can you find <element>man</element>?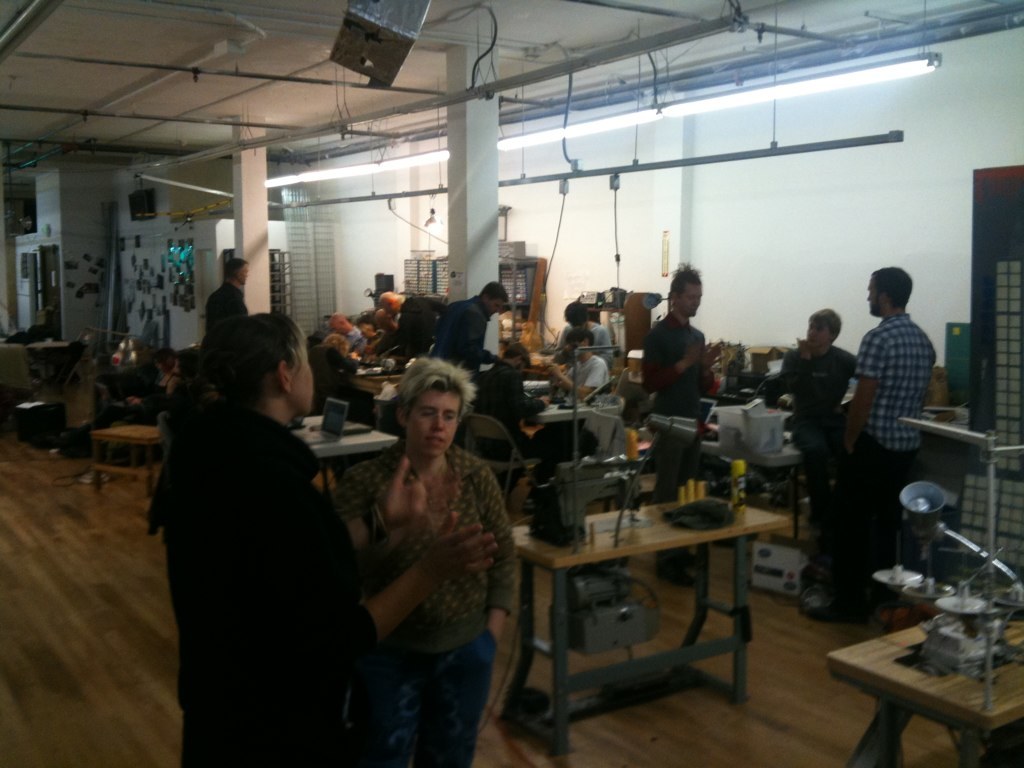
Yes, bounding box: x1=832 y1=264 x2=934 y2=594.
